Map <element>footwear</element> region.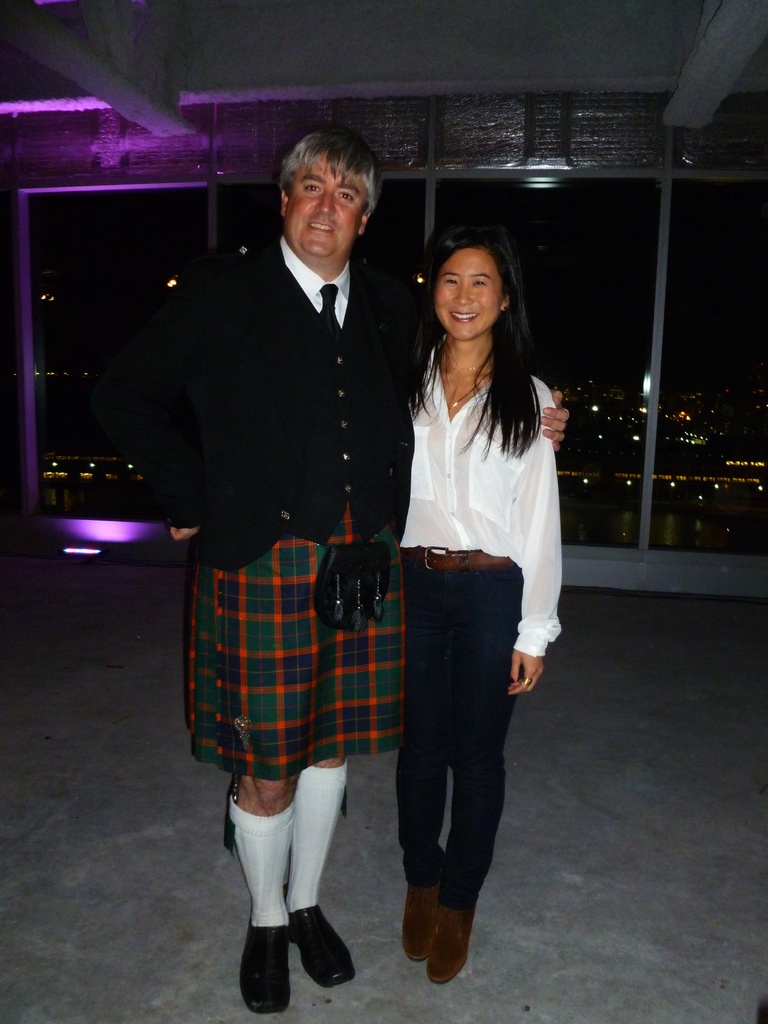
Mapped to bbox=(401, 875, 445, 961).
